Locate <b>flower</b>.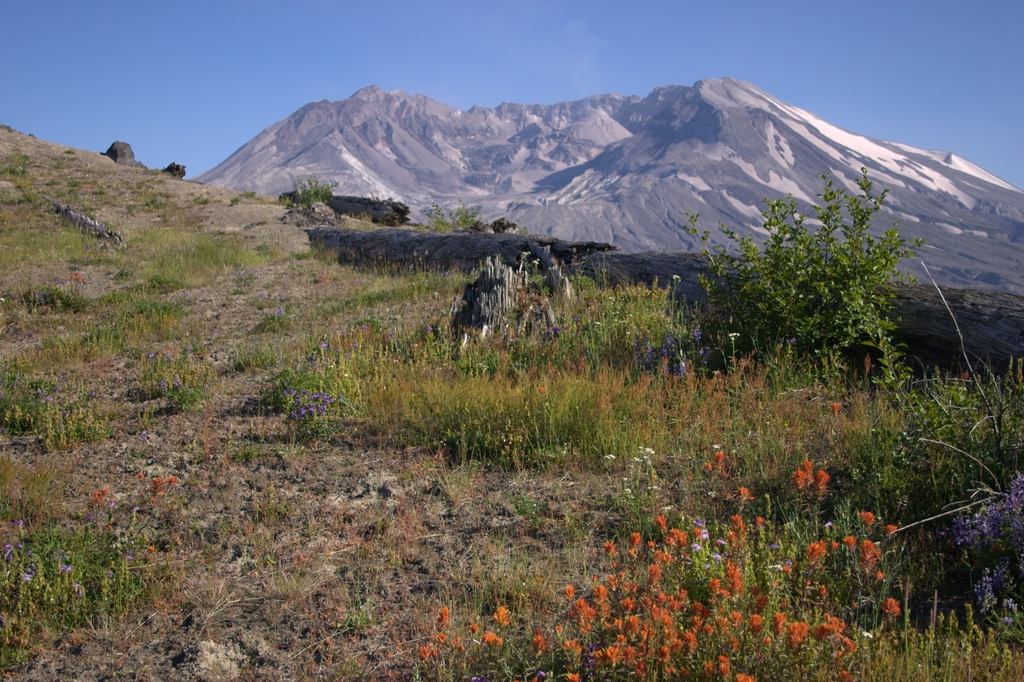
Bounding box: box(837, 667, 863, 681).
